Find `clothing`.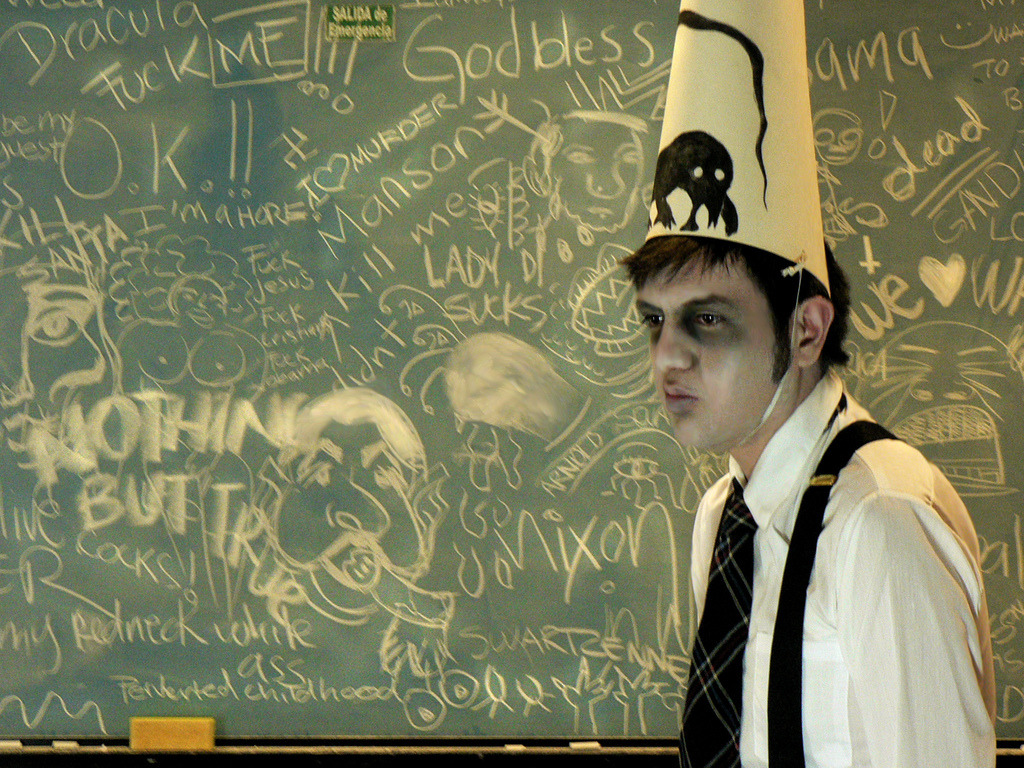
pyautogui.locateOnScreen(643, 339, 997, 767).
